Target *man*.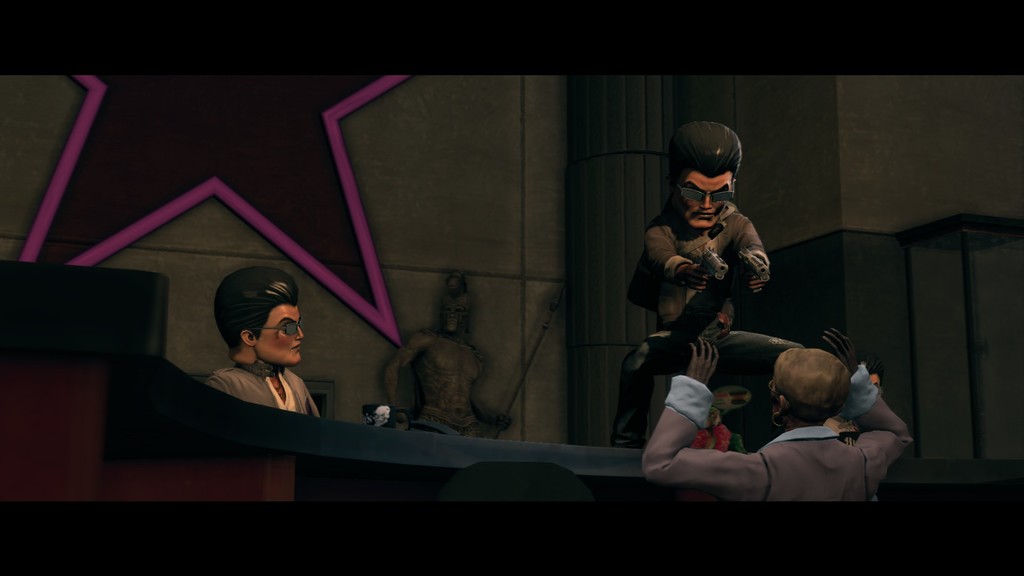
Target region: <region>636, 322, 916, 500</region>.
